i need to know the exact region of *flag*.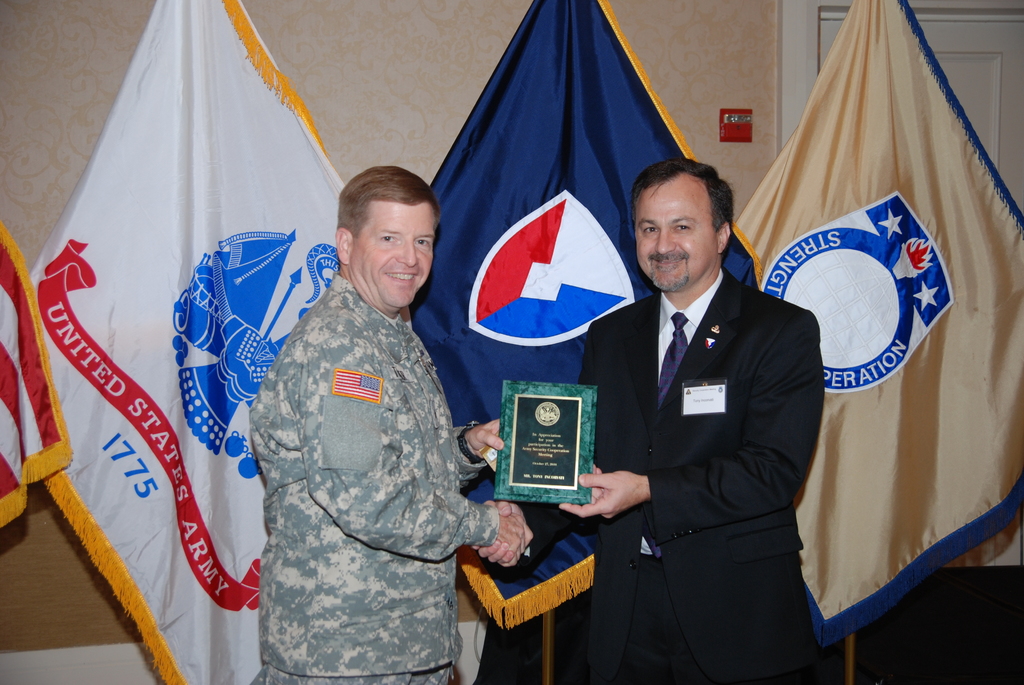
Region: [735, 0, 1023, 652].
